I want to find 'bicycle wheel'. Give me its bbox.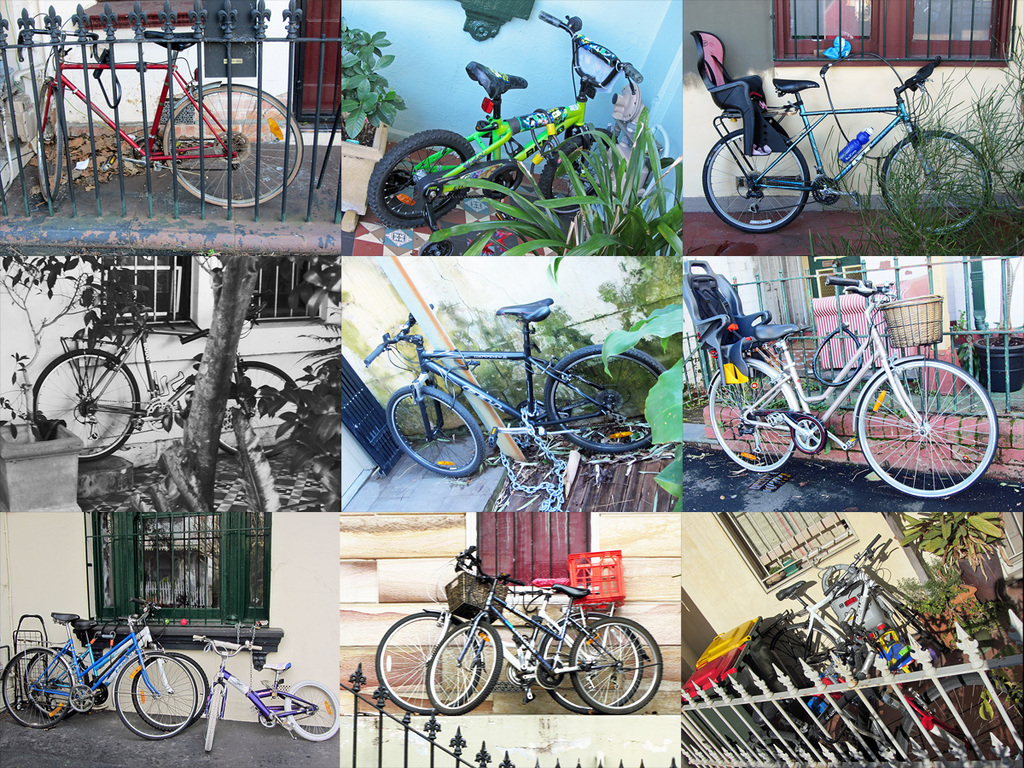
[27,352,141,461].
